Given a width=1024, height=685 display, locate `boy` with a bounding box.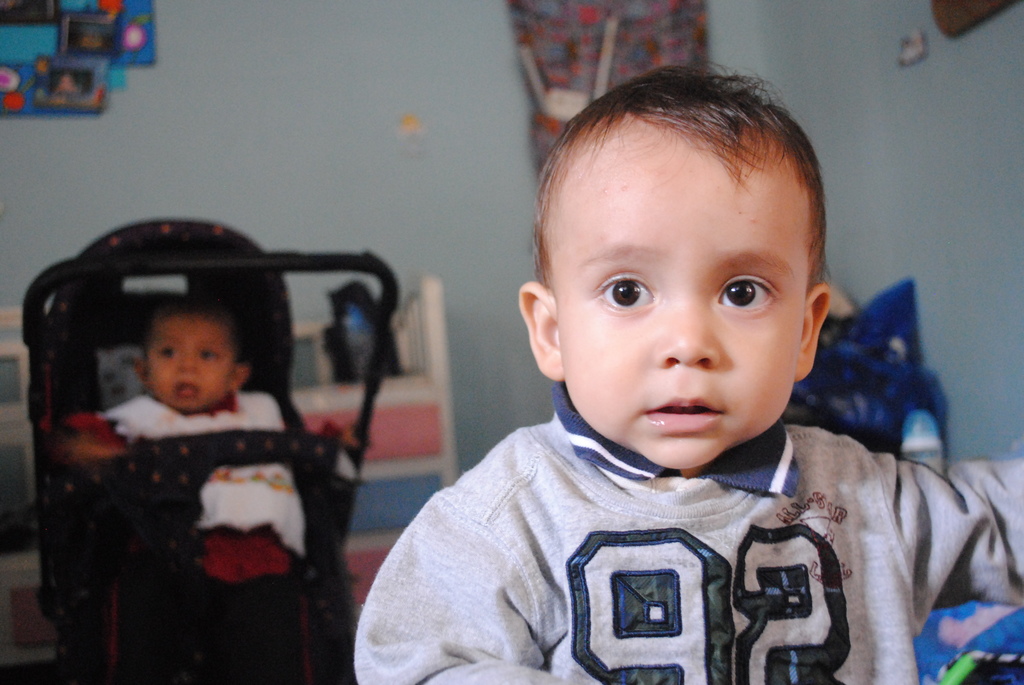
Located: BBox(367, 63, 968, 684).
